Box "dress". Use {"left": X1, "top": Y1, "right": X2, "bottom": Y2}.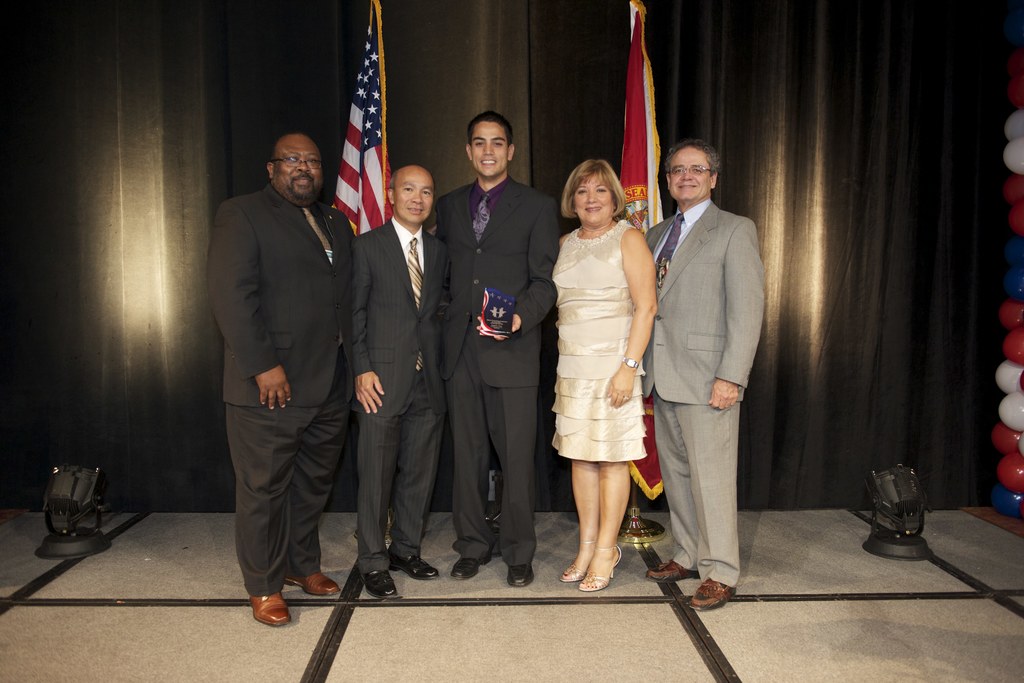
{"left": 552, "top": 219, "right": 645, "bottom": 463}.
